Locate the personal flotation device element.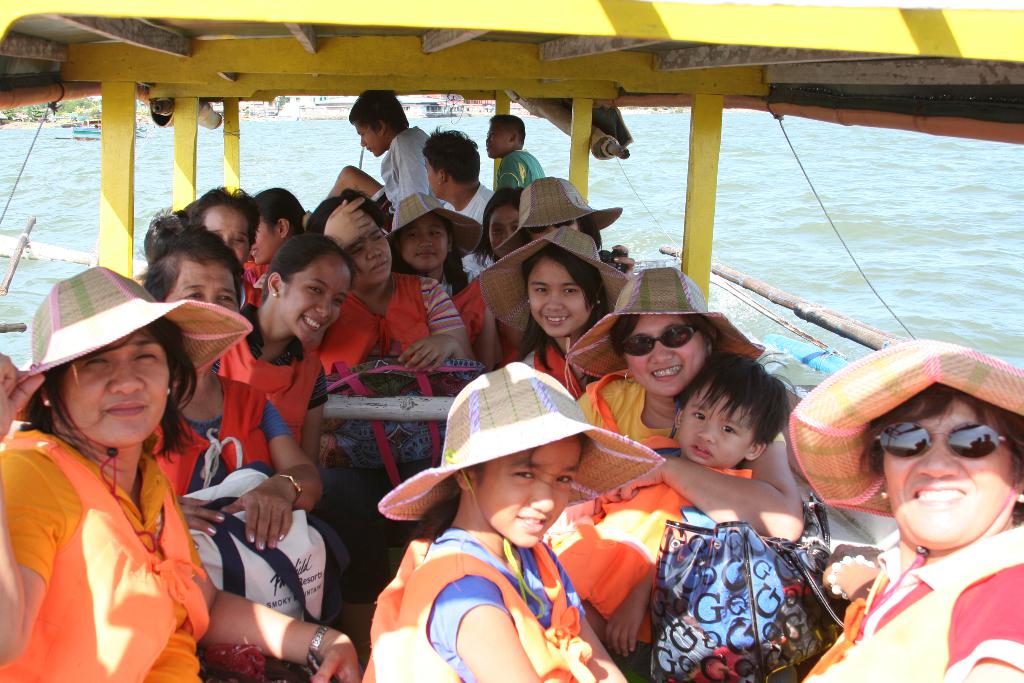
Element bbox: <region>348, 534, 597, 682</region>.
